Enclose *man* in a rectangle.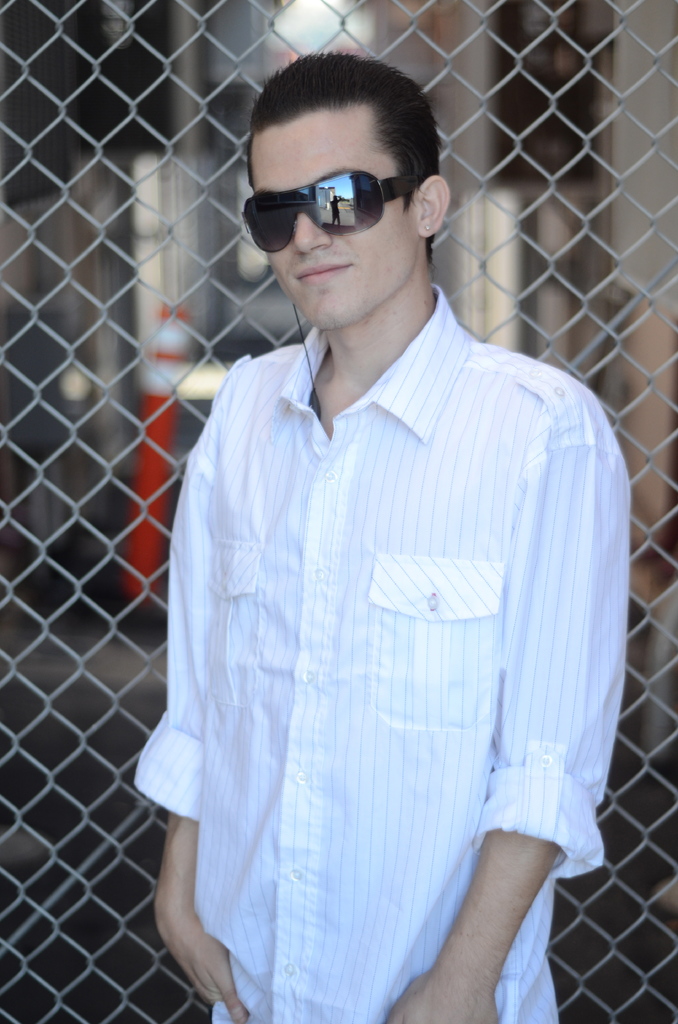
rect(117, 41, 648, 1014).
